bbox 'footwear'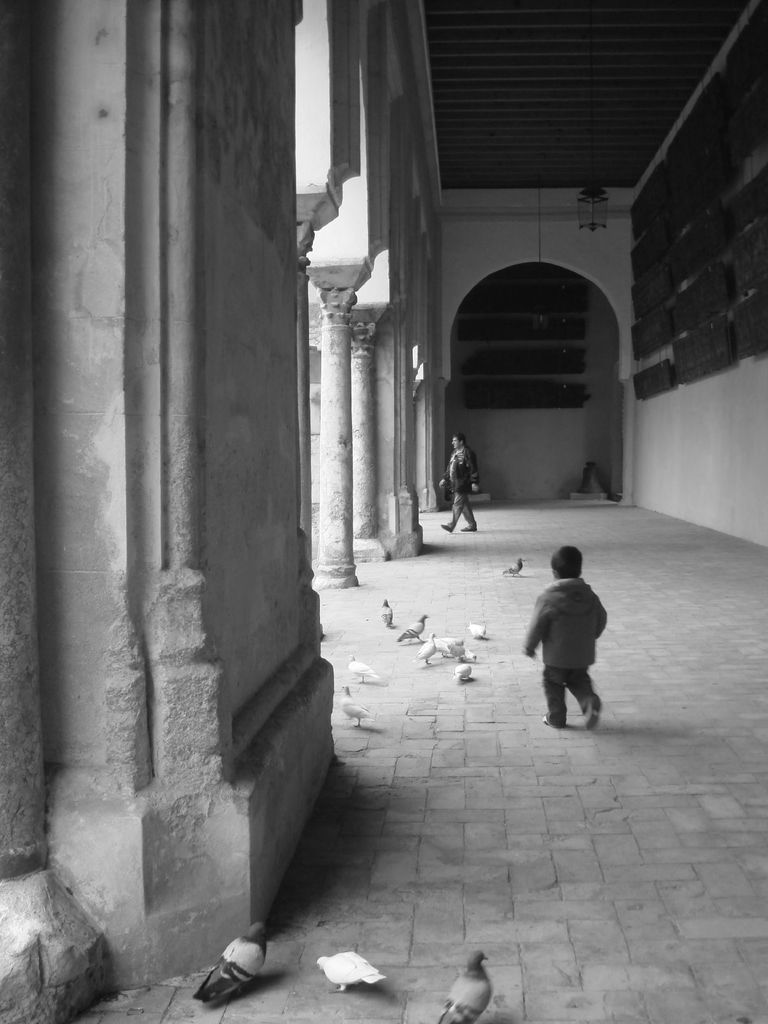
(543,717,566,732)
